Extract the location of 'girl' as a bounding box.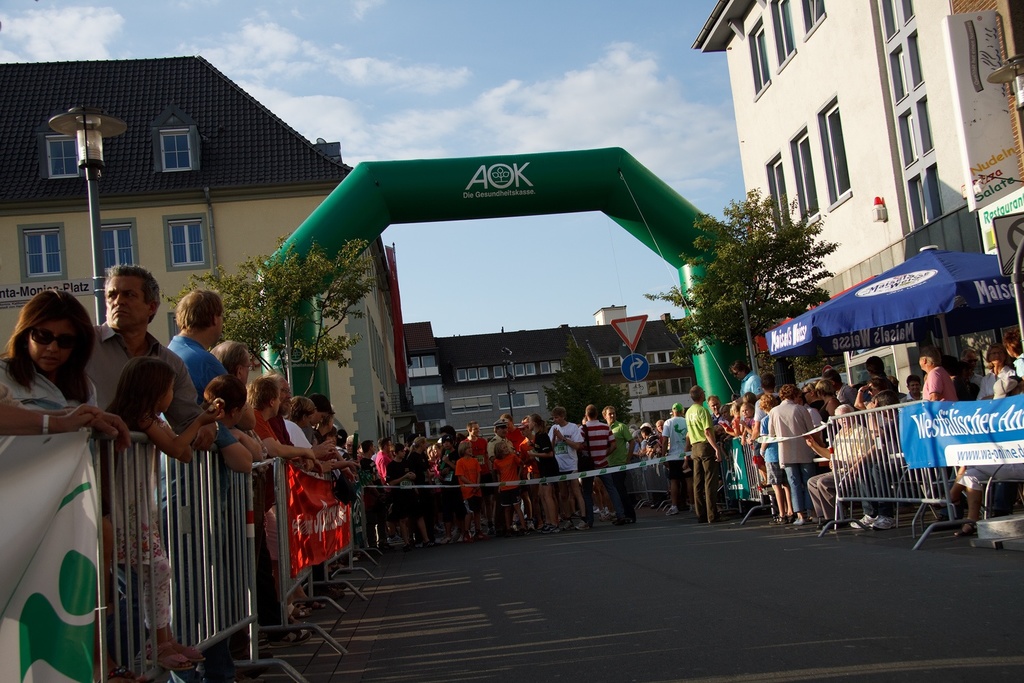
bbox=[95, 357, 225, 672].
